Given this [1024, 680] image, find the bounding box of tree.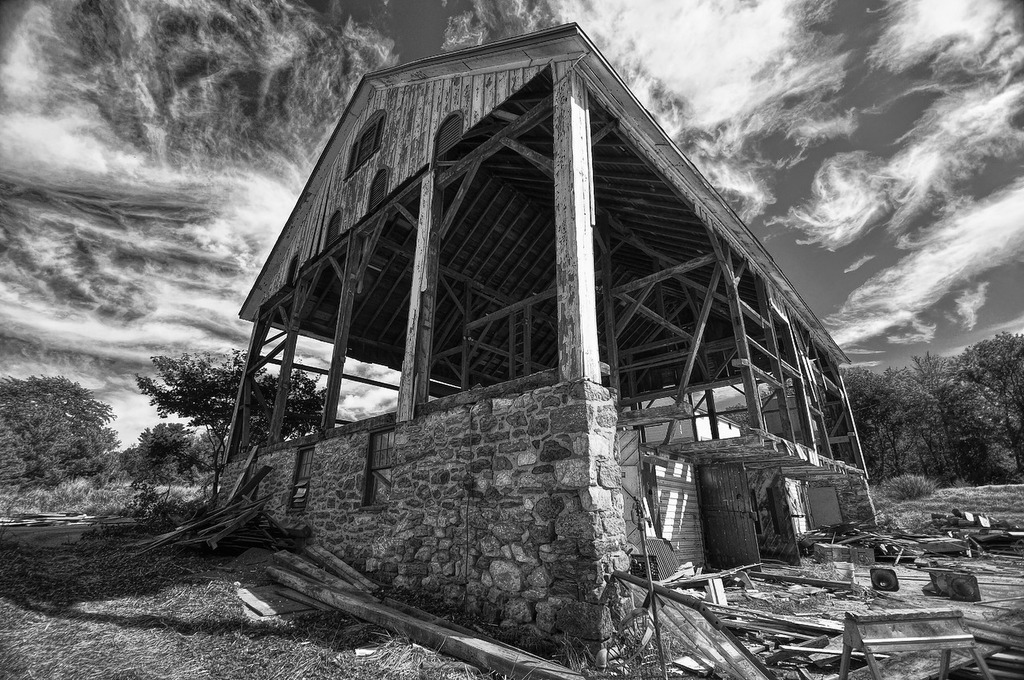
left=262, top=351, right=322, bottom=430.
